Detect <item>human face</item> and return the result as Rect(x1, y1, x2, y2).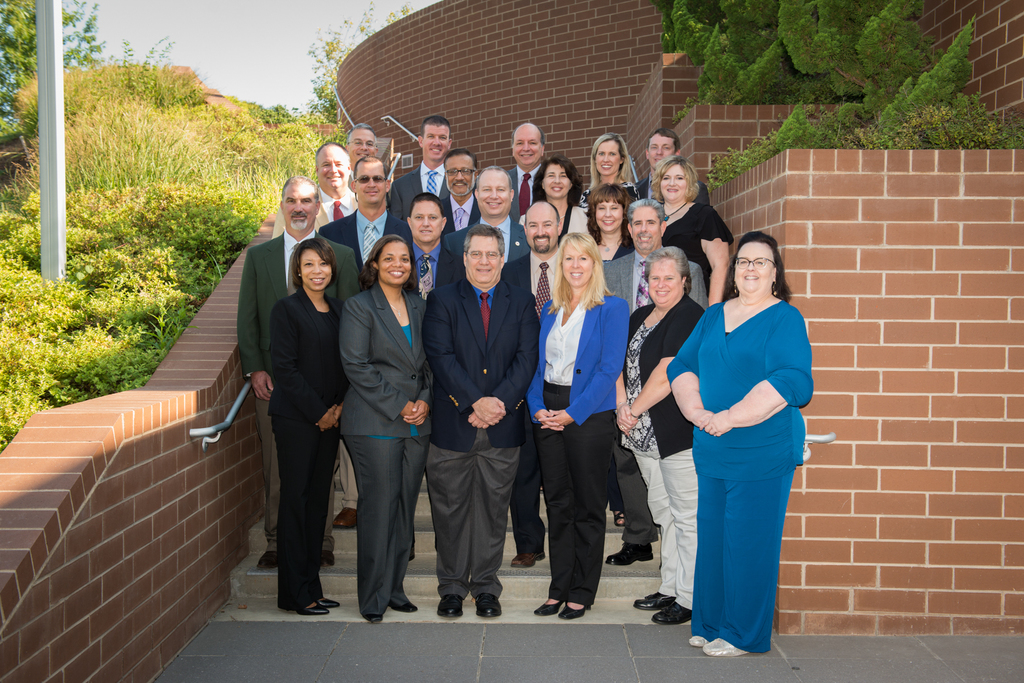
Rect(598, 141, 620, 173).
